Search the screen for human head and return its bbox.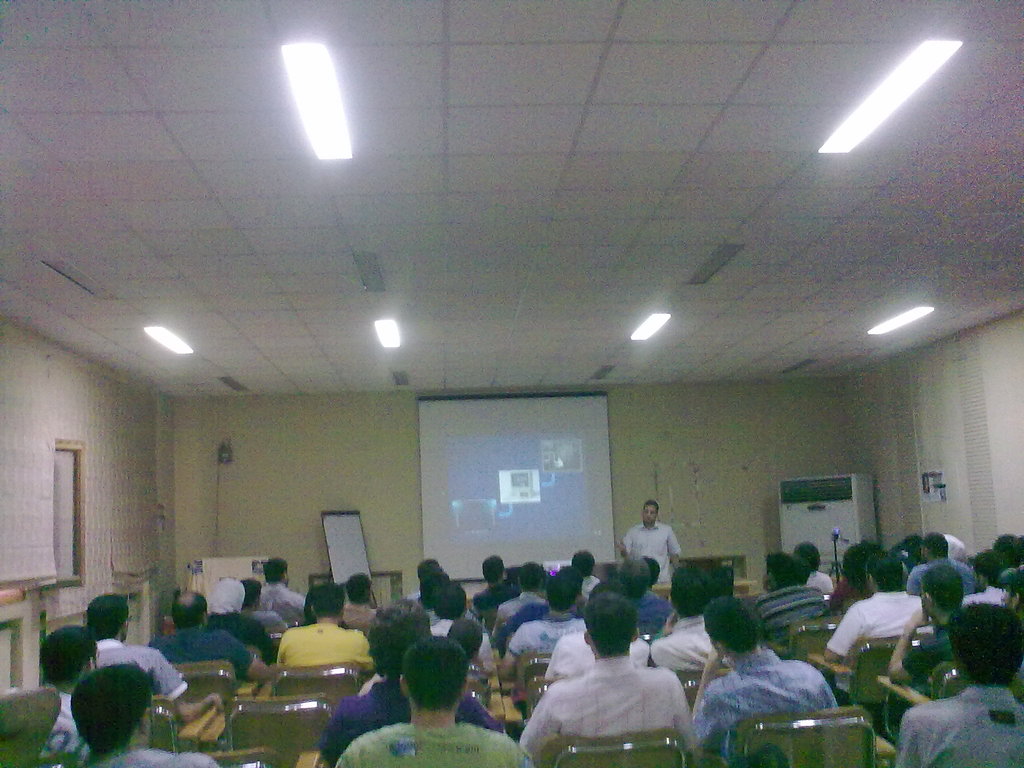
Found: <region>570, 548, 594, 577</region>.
